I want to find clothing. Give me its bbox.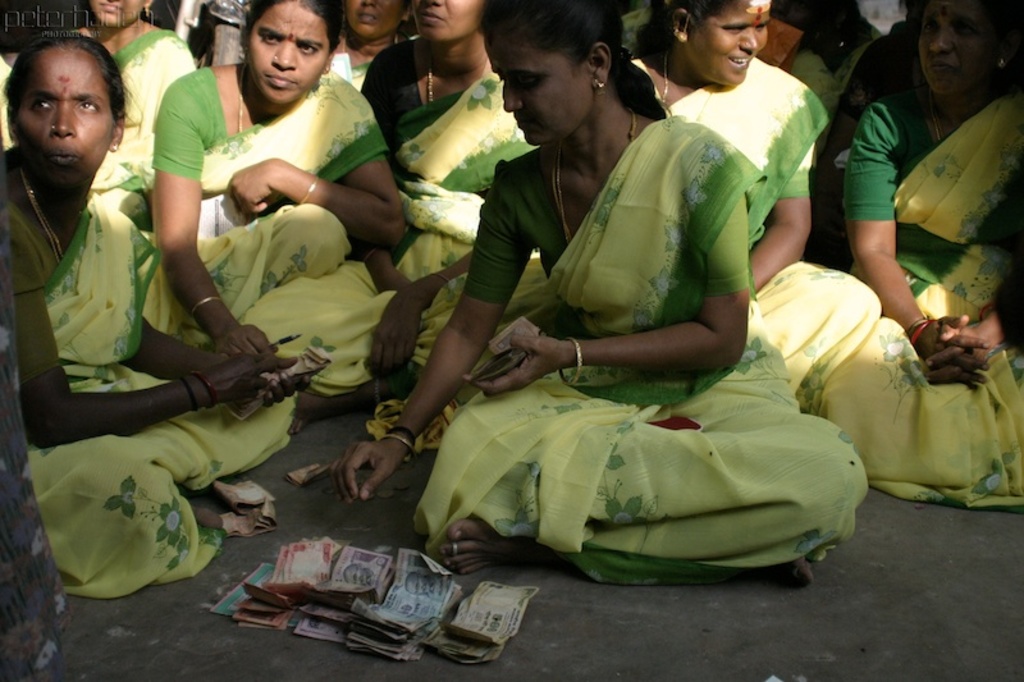
crop(90, 19, 204, 198).
